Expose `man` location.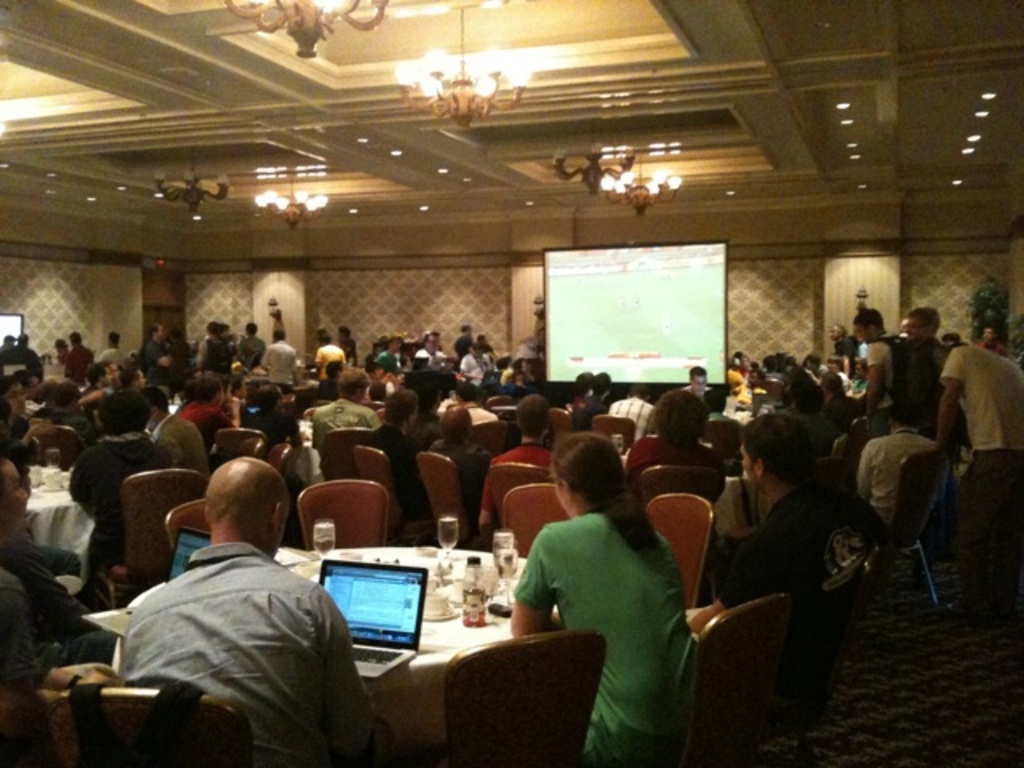
Exposed at bbox=[0, 454, 107, 715].
